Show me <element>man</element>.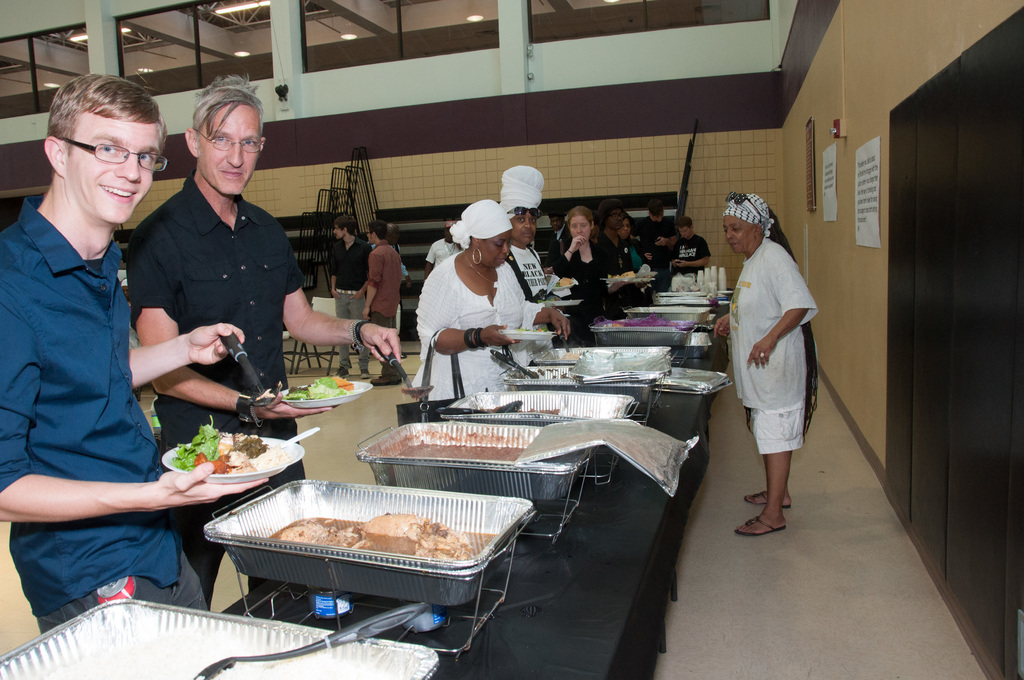
<element>man</element> is here: [134, 88, 422, 636].
